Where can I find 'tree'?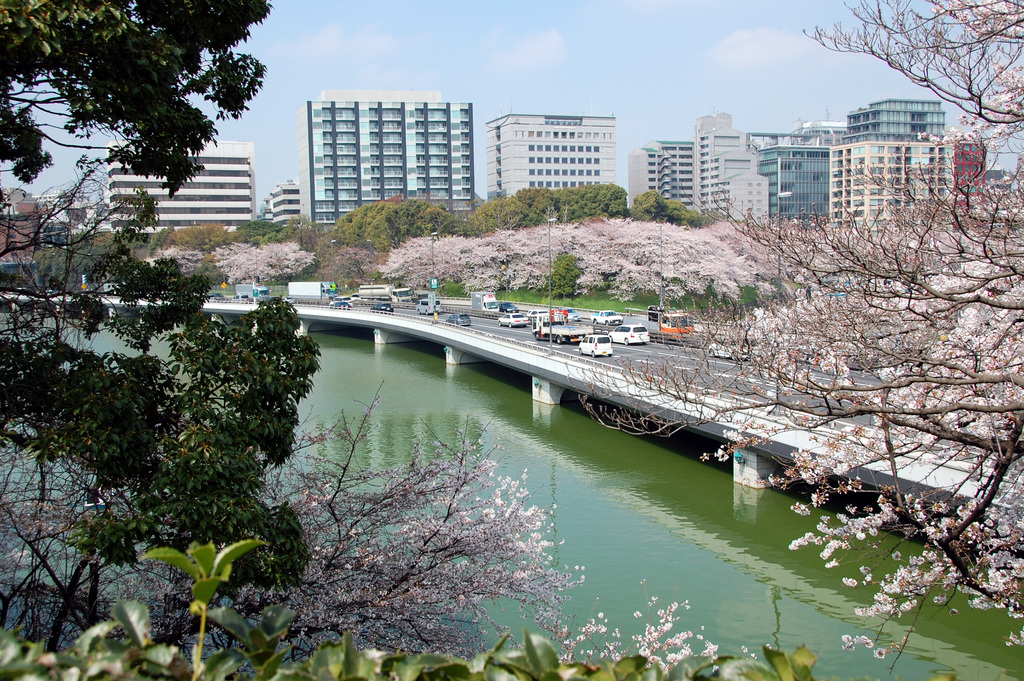
You can find it at x1=236, y1=217, x2=291, y2=246.
